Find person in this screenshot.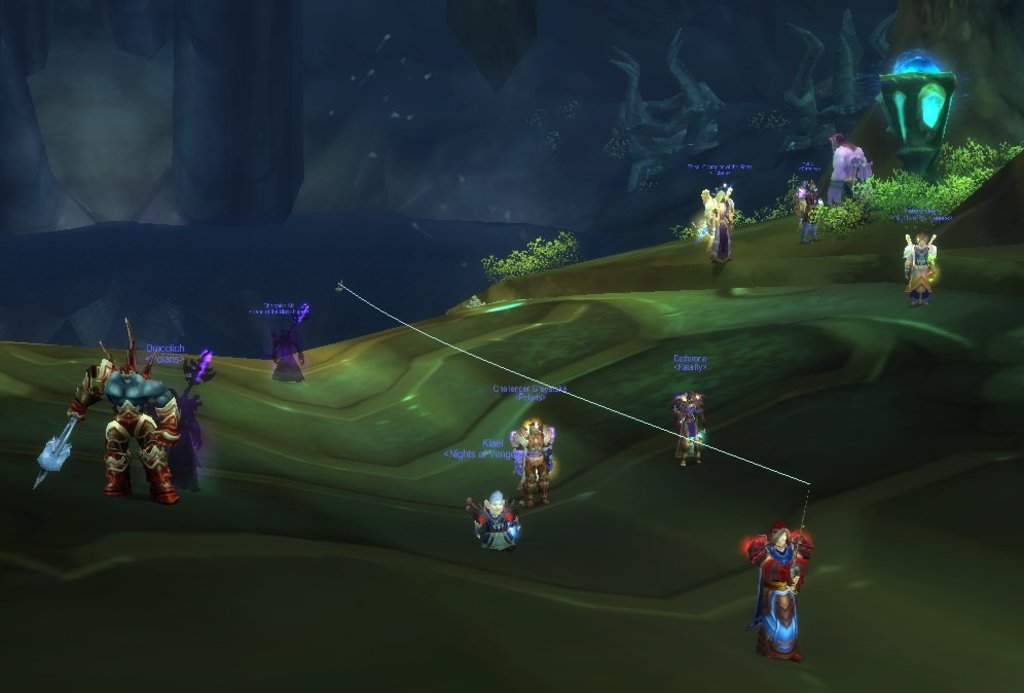
The bounding box for person is [71,337,175,513].
